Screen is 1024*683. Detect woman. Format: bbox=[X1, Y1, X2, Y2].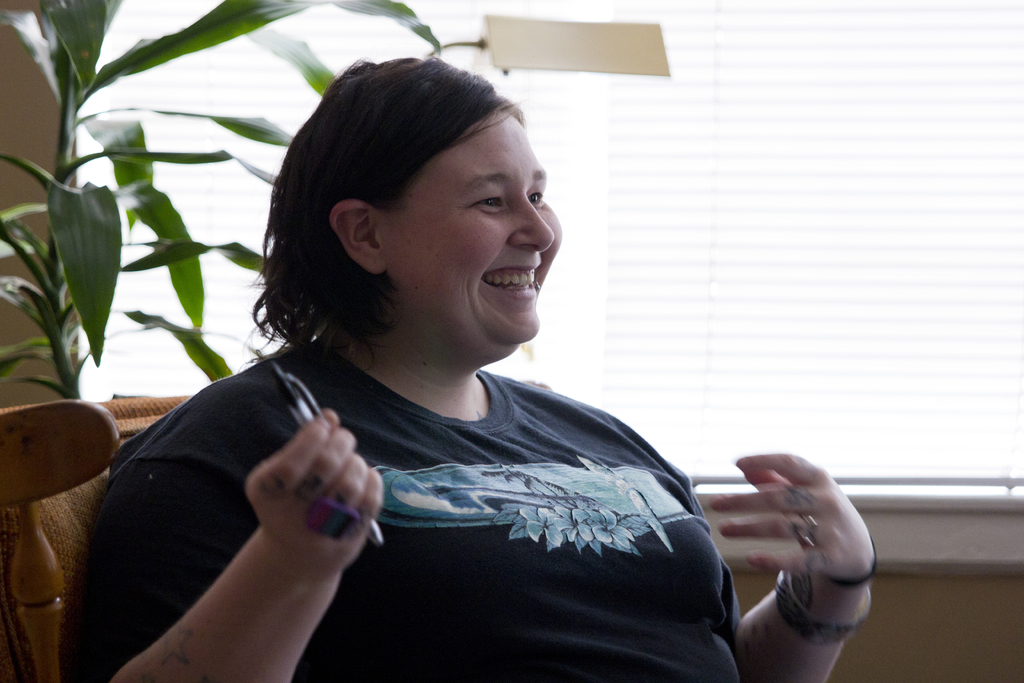
bbox=[56, 28, 882, 682].
